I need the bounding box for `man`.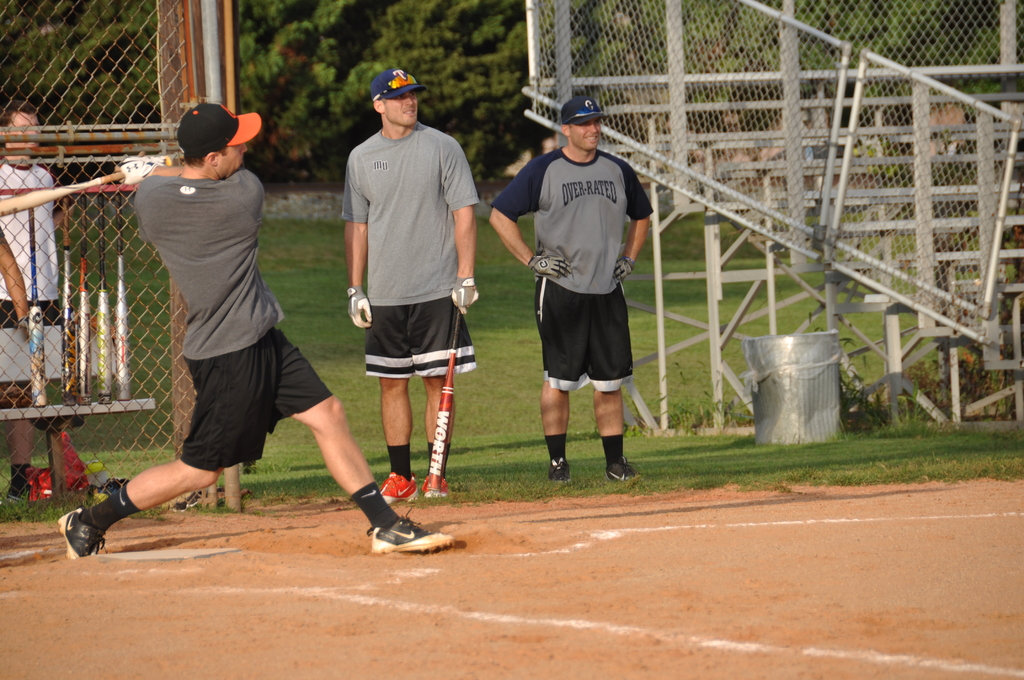
Here it is: {"x1": 97, "y1": 107, "x2": 352, "y2": 552}.
